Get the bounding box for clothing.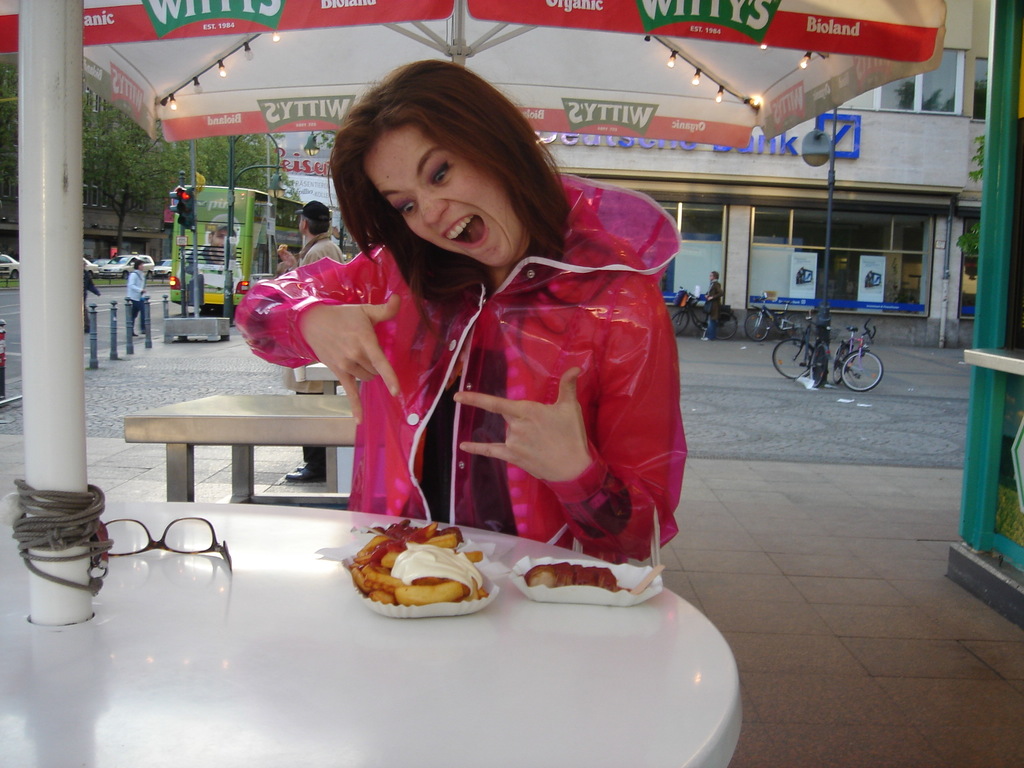
l=294, t=236, r=347, b=463.
